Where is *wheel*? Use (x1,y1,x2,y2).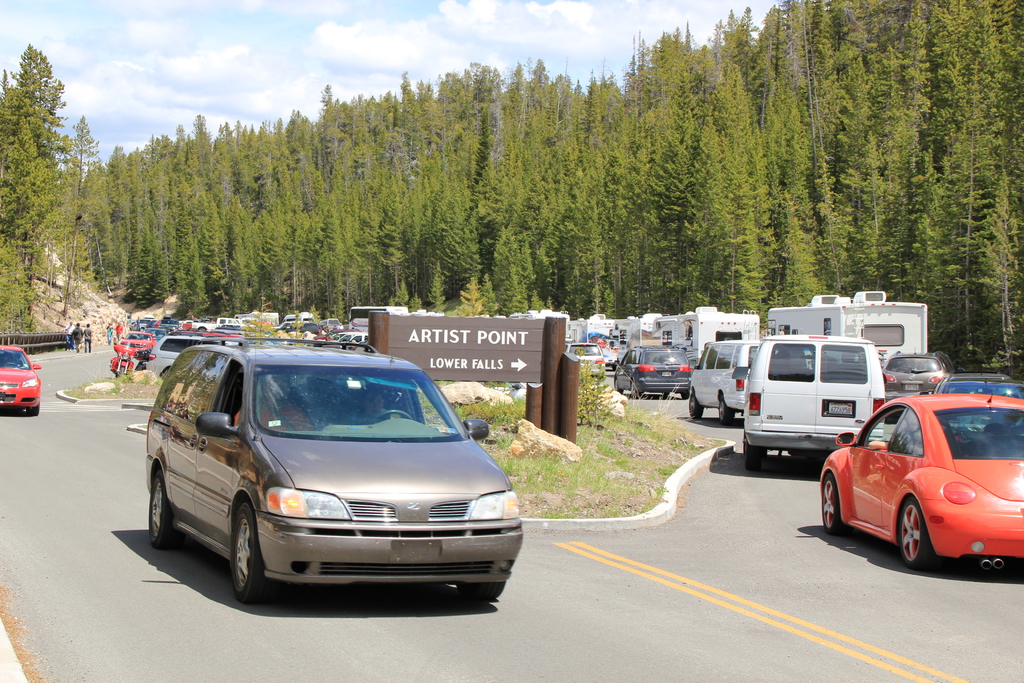
(689,395,701,419).
